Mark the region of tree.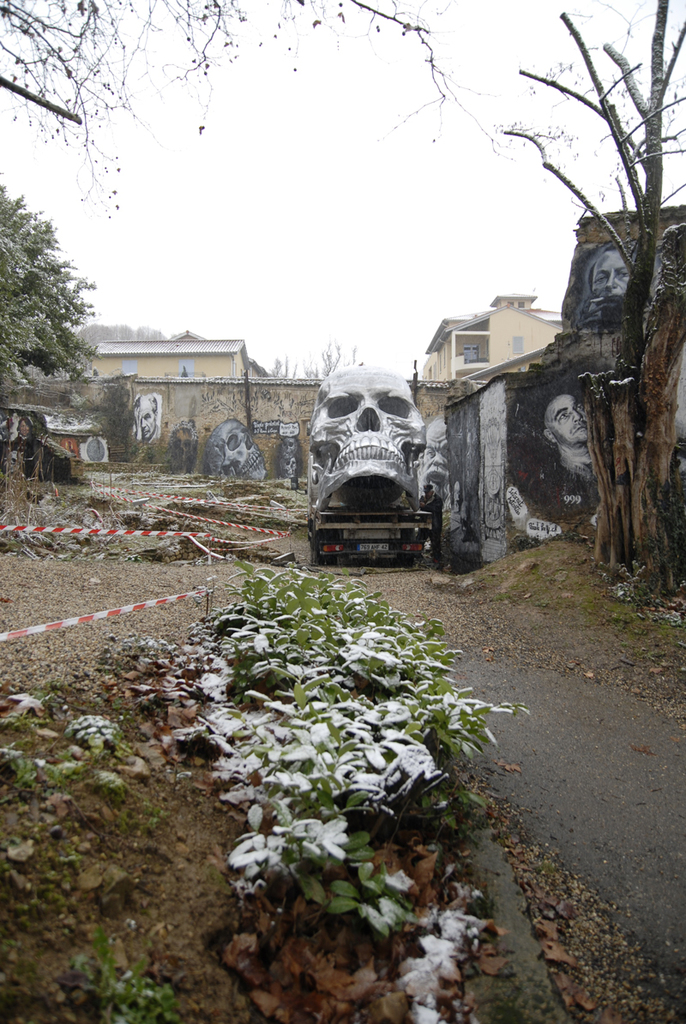
Region: <region>0, 185, 105, 397</region>.
